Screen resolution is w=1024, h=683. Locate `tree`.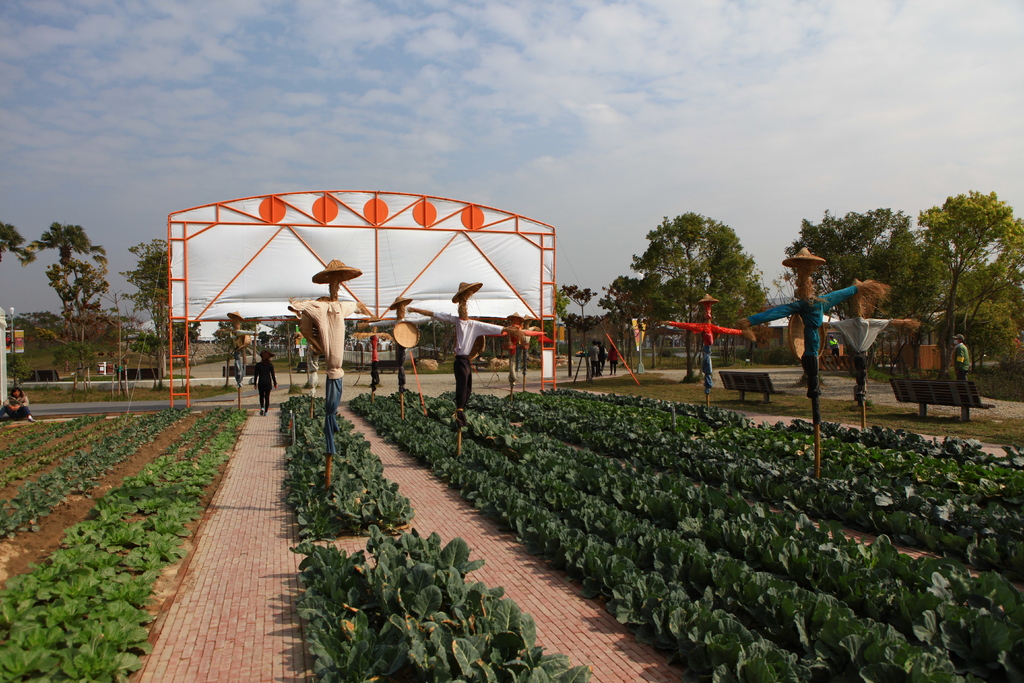
(left=528, top=318, right=559, bottom=342).
